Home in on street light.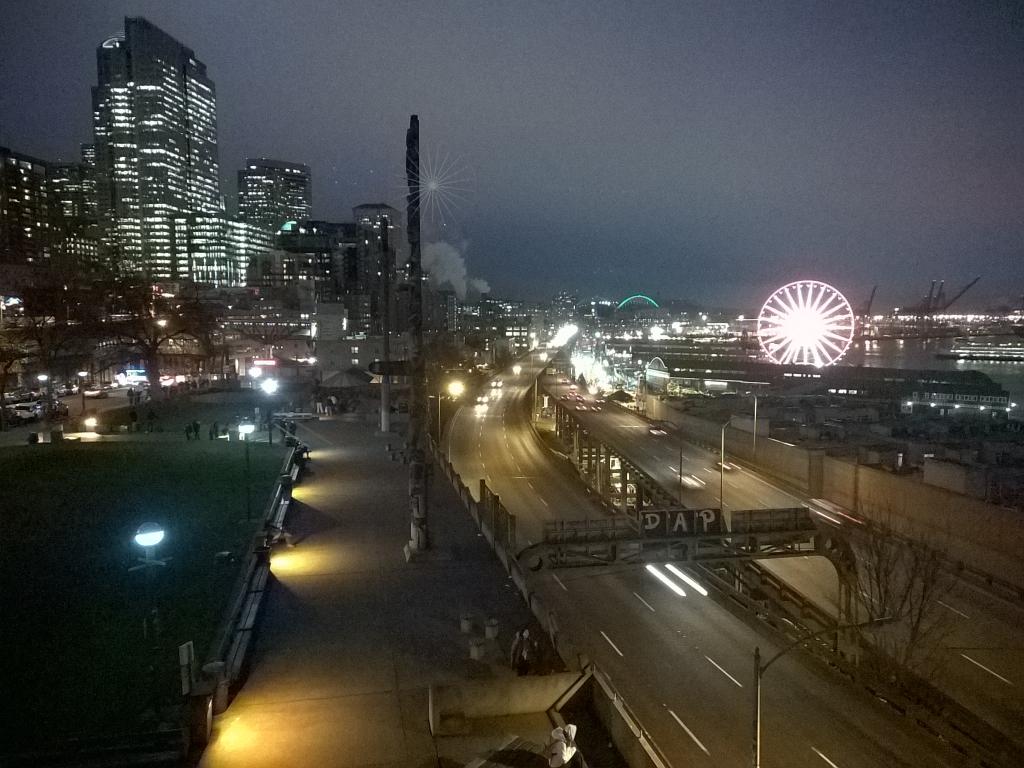
Homed in at x1=431, y1=379, x2=472, y2=440.
